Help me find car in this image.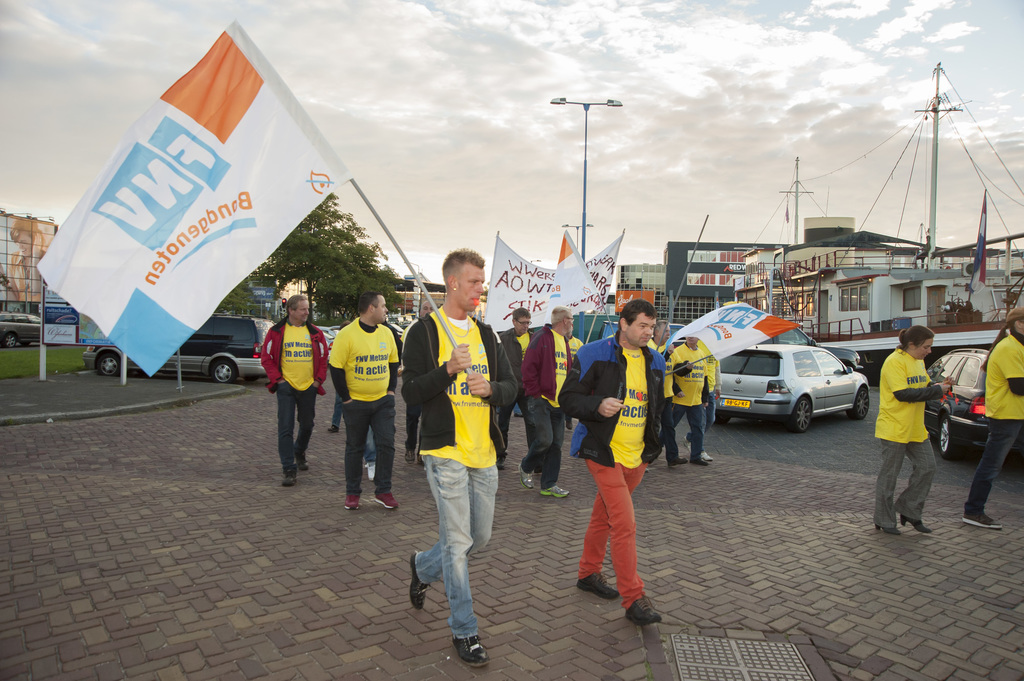
Found it: l=0, t=292, r=44, b=355.
